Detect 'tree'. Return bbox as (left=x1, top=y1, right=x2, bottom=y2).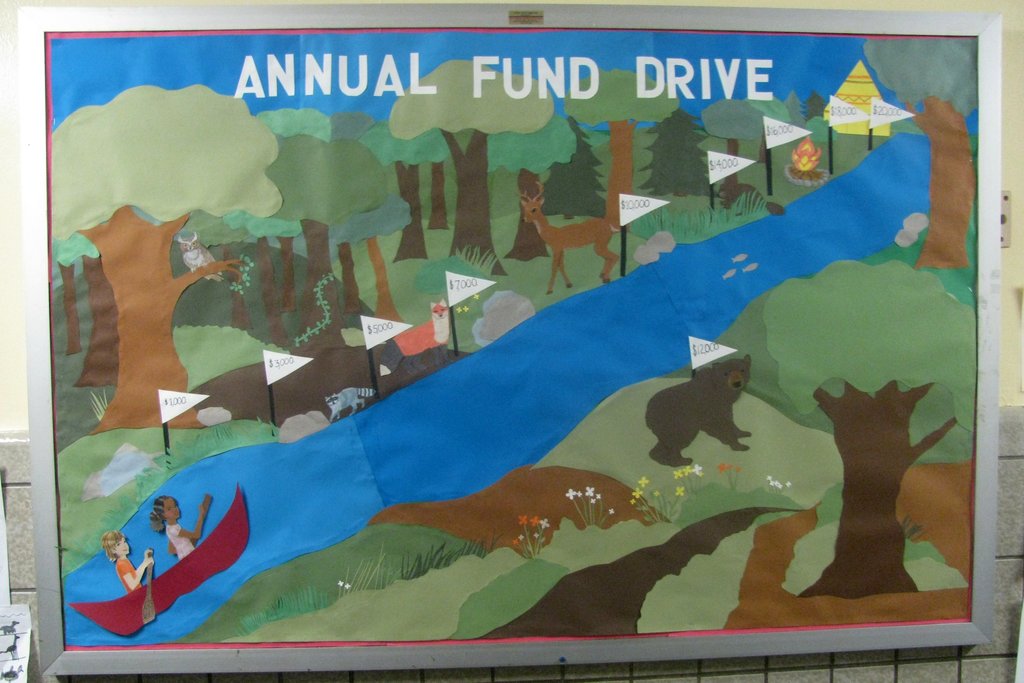
(left=711, top=257, right=976, bottom=600).
